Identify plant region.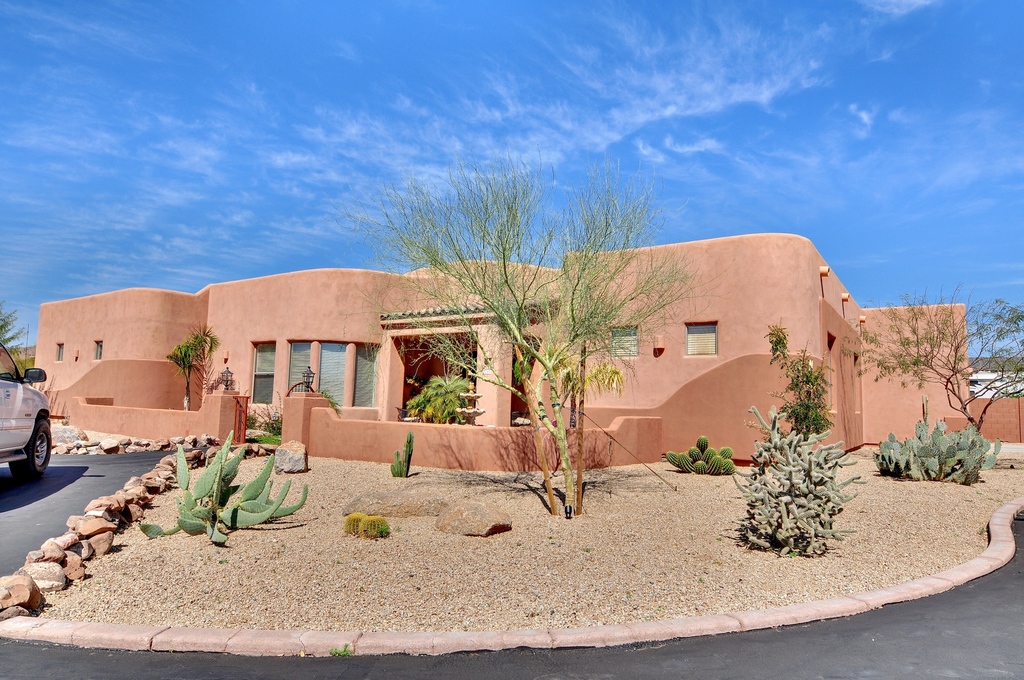
Region: 768 314 857 486.
